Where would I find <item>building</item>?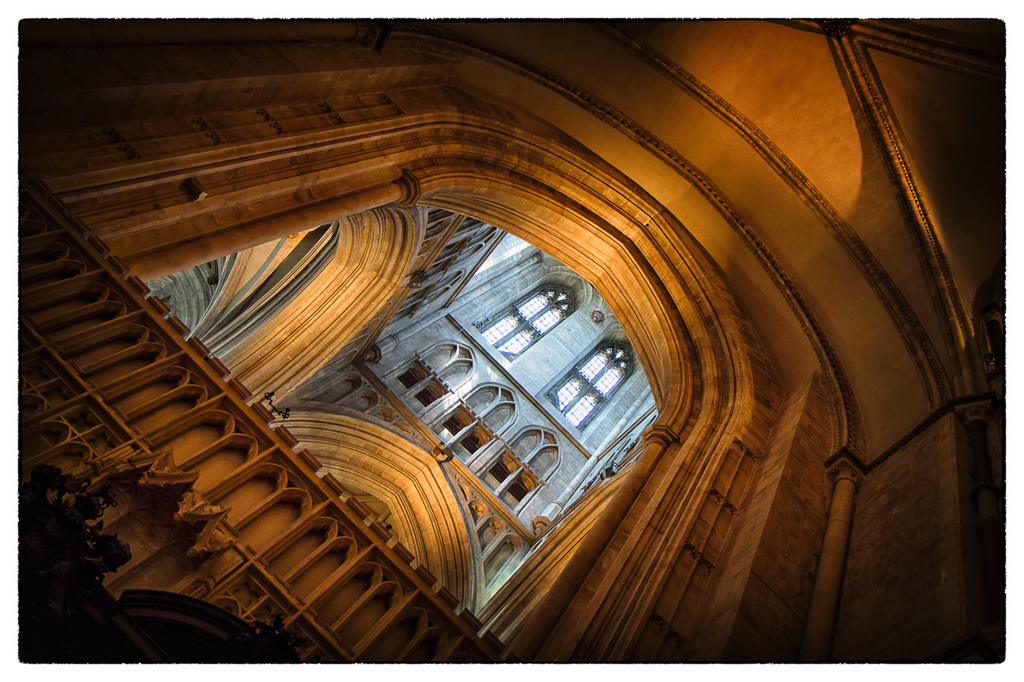
At locate(18, 19, 1008, 663).
